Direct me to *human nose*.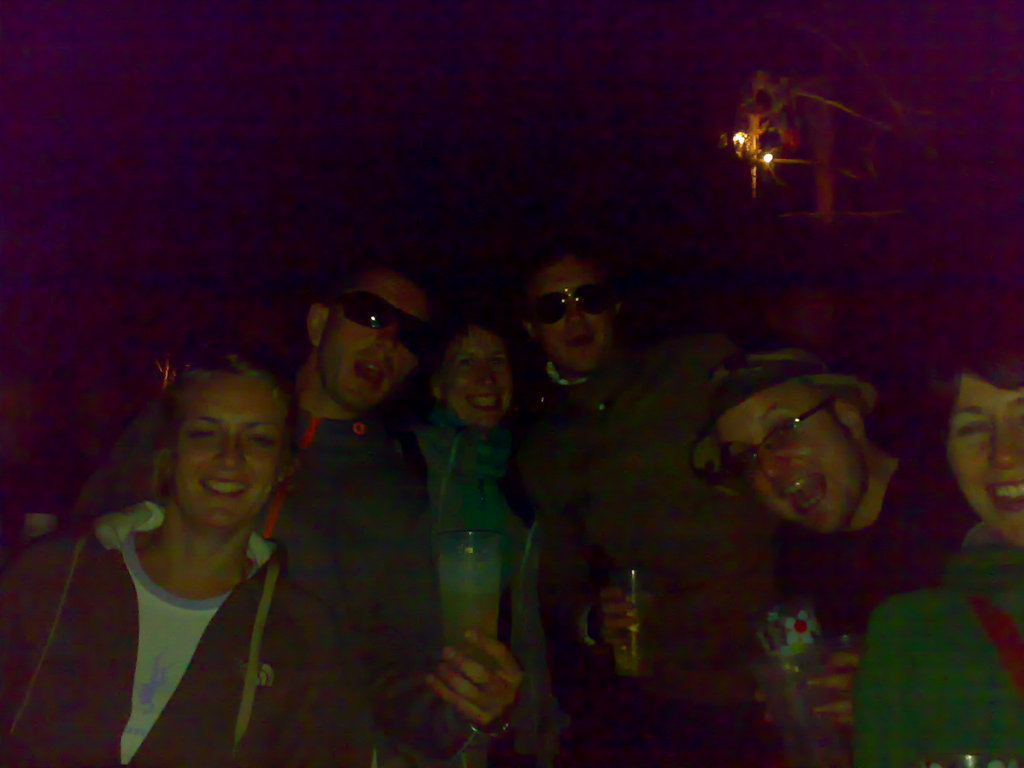
Direction: left=989, top=417, right=1021, bottom=468.
